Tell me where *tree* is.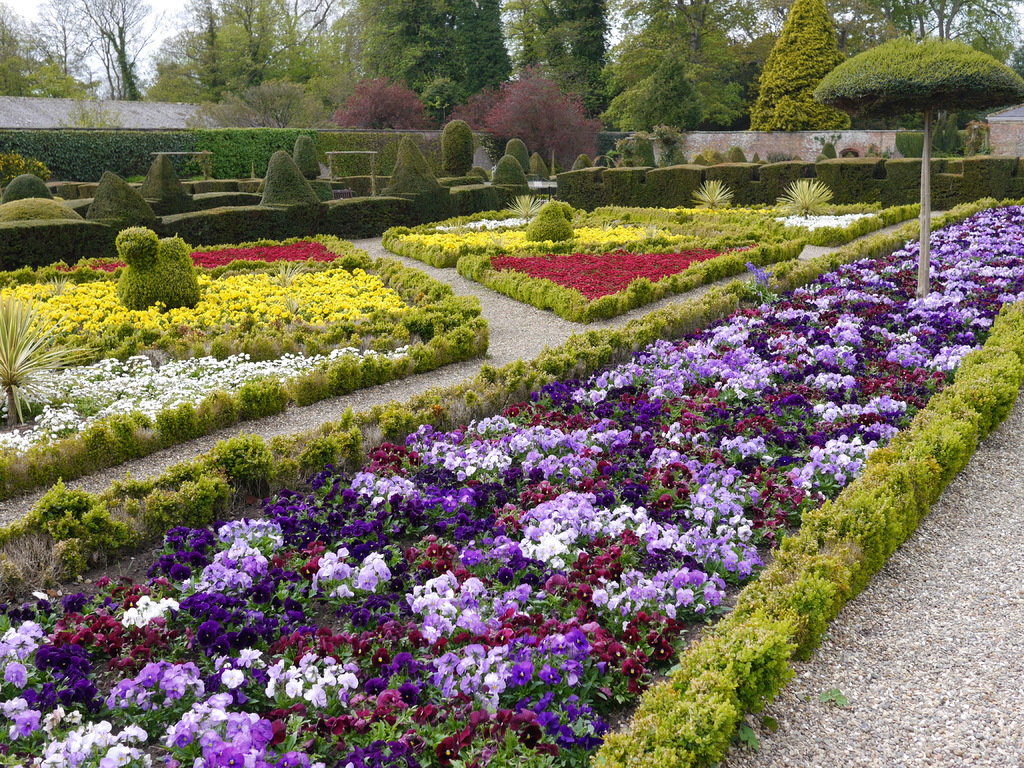
*tree* is at <region>340, 0, 516, 124</region>.
